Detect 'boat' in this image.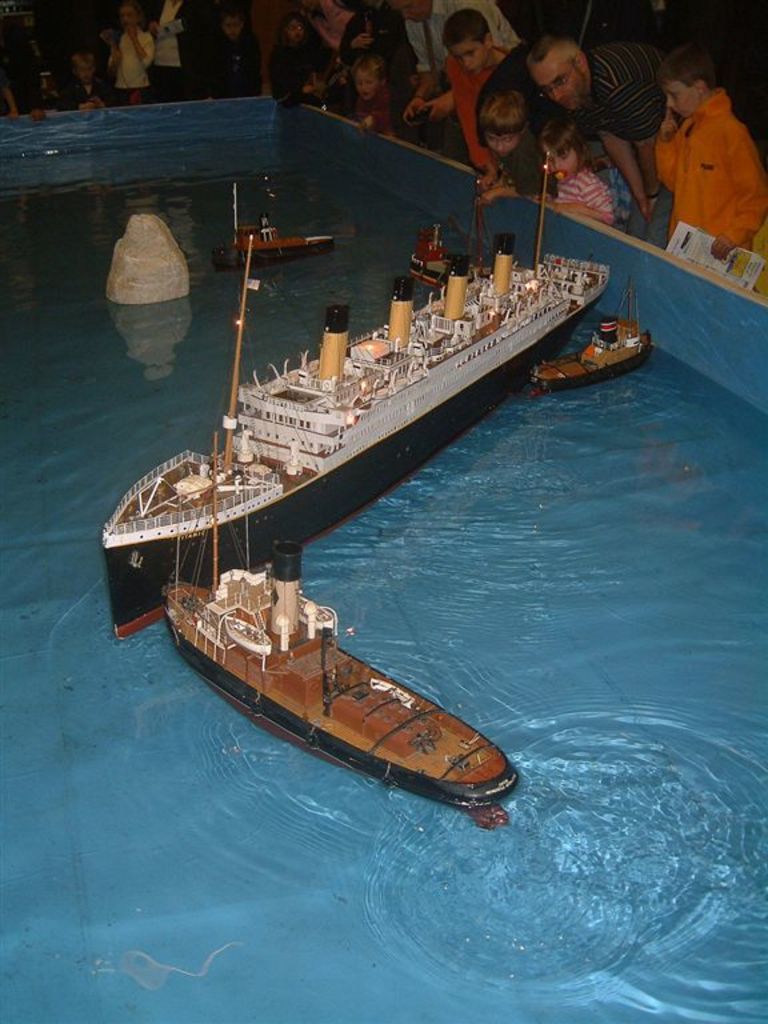
Detection: <box>89,152,619,660</box>.
